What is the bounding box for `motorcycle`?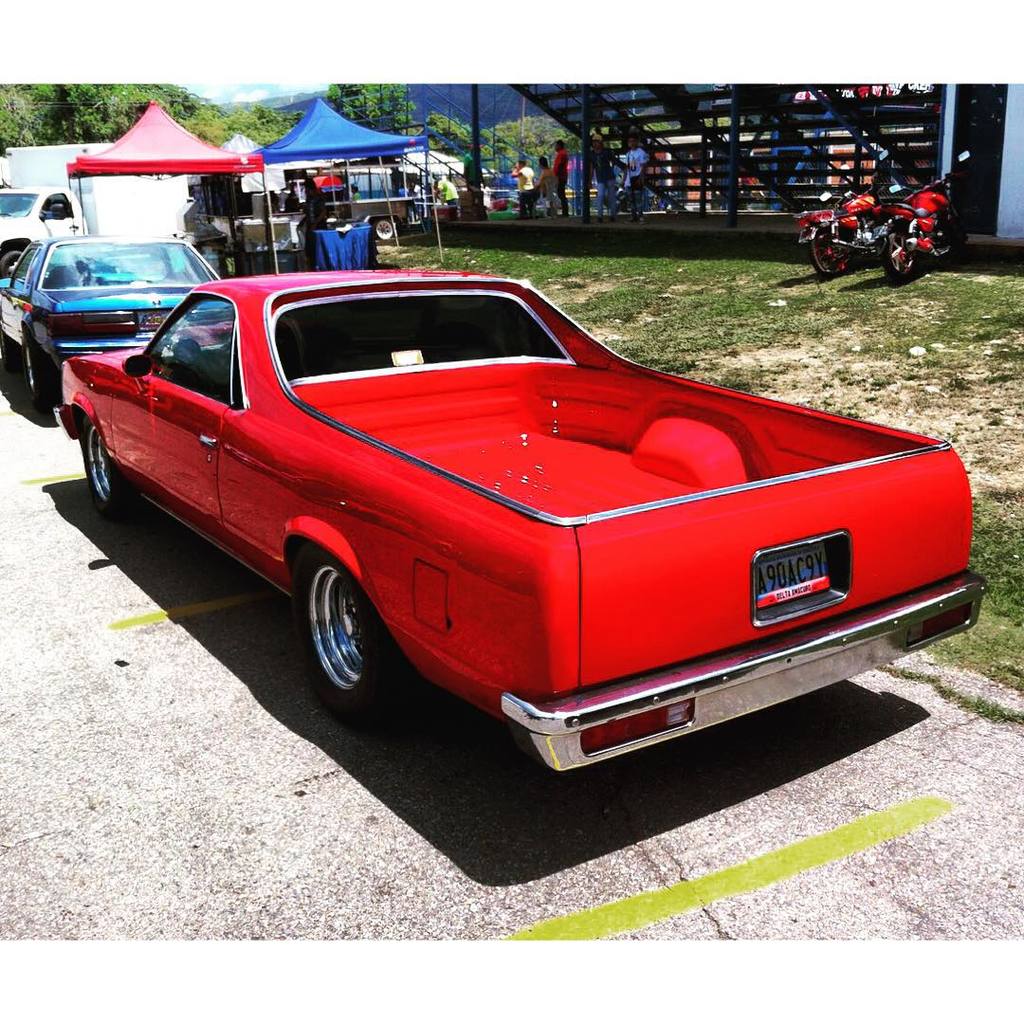
[791, 175, 902, 277].
